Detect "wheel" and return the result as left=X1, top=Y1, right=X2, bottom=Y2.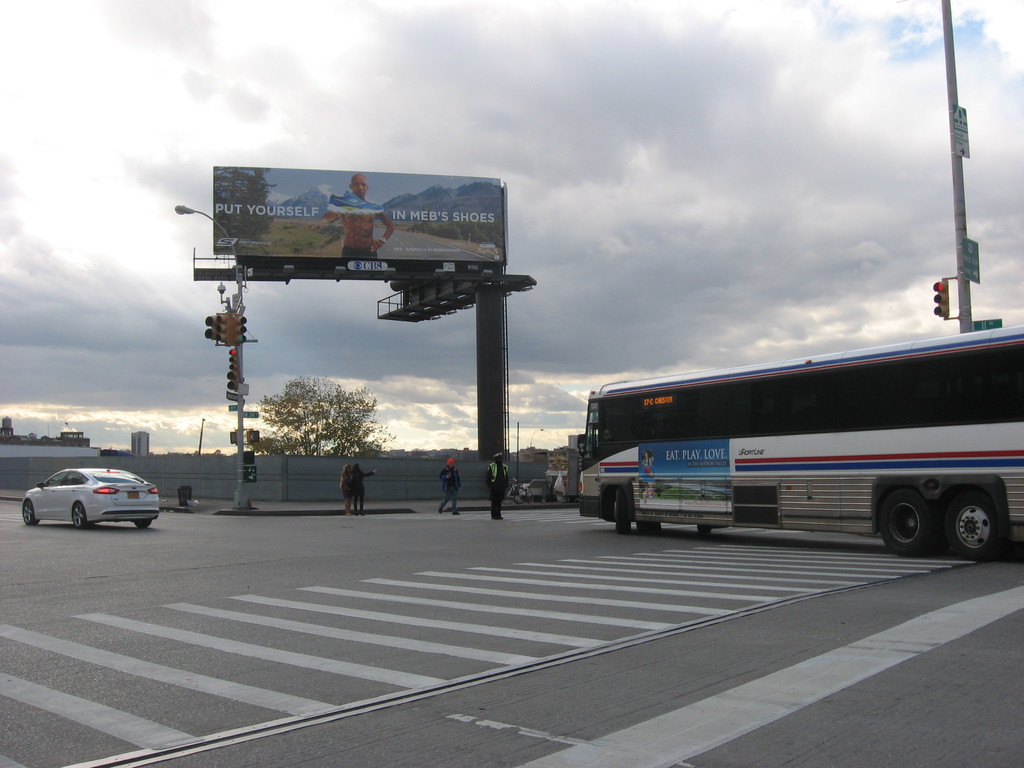
left=879, top=498, right=941, bottom=557.
